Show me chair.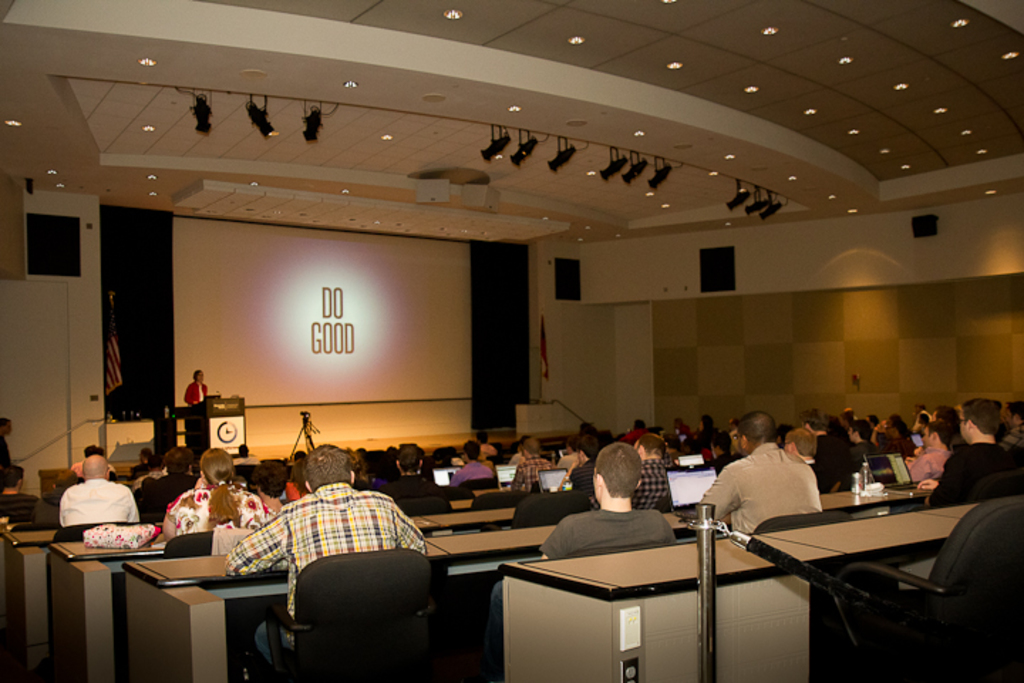
chair is here: x1=395, y1=502, x2=451, y2=538.
